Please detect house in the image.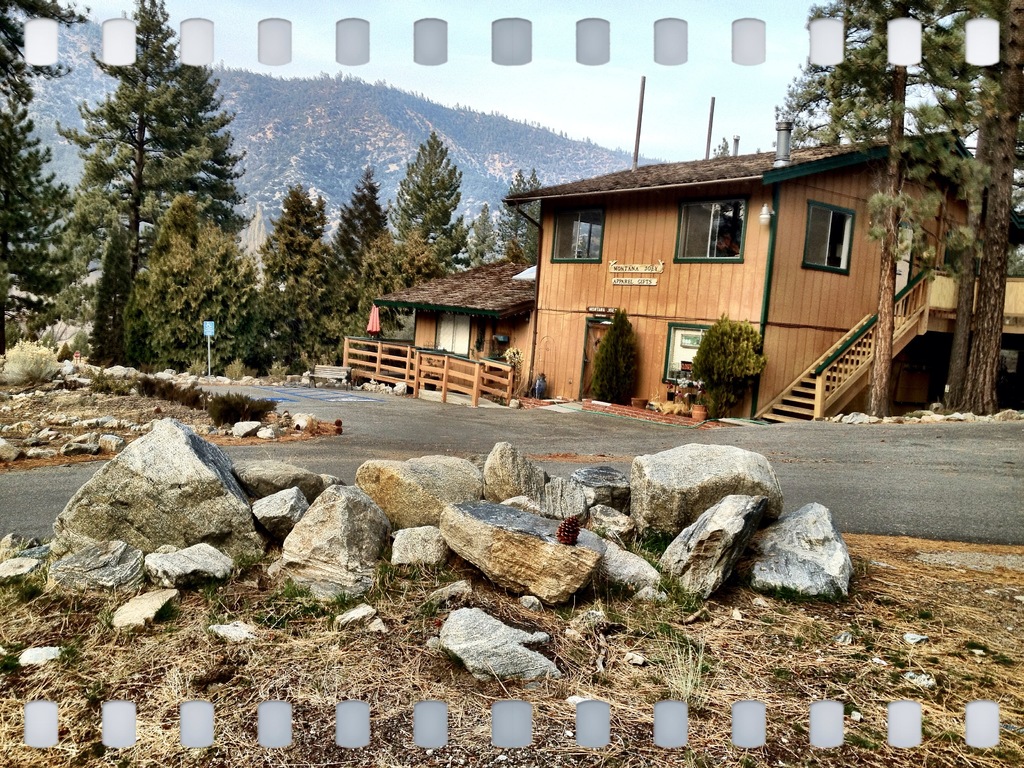
bbox=(506, 114, 1011, 424).
